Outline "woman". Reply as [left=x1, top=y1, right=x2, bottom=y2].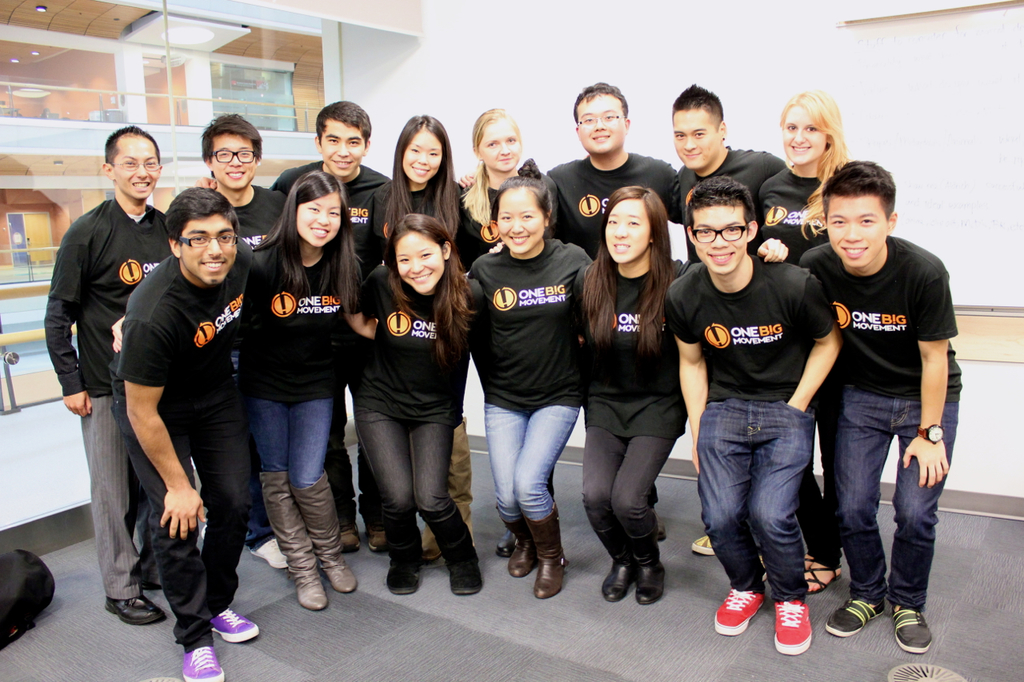
[left=447, top=110, right=586, bottom=194].
